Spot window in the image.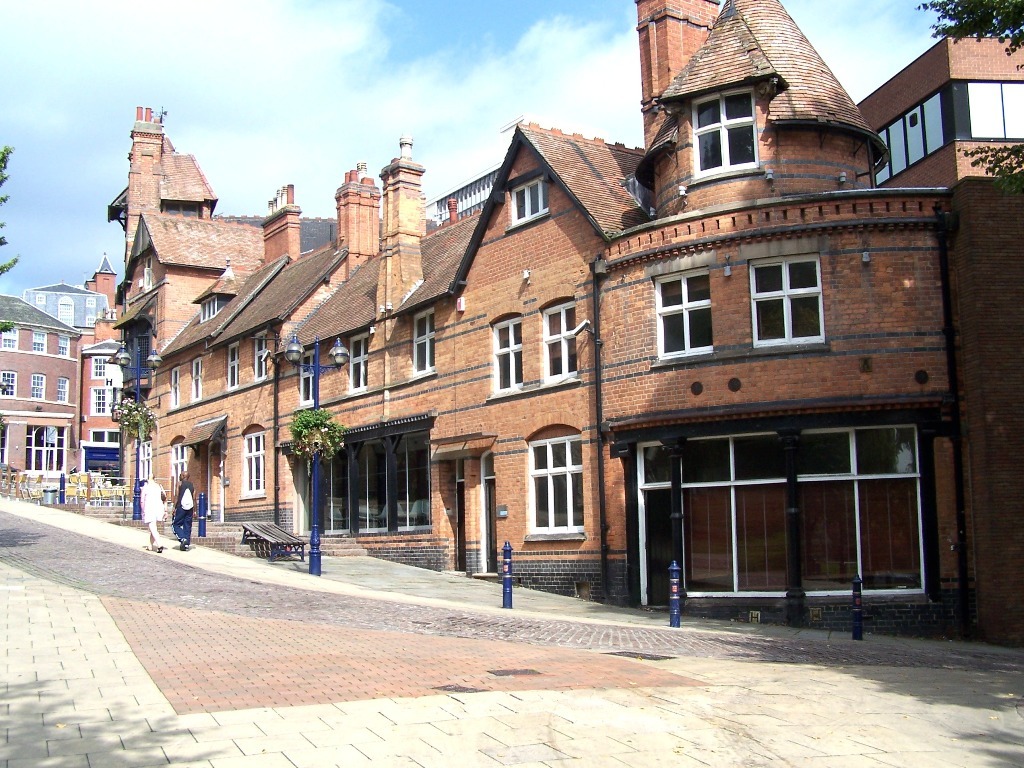
window found at x1=498 y1=175 x2=558 y2=233.
